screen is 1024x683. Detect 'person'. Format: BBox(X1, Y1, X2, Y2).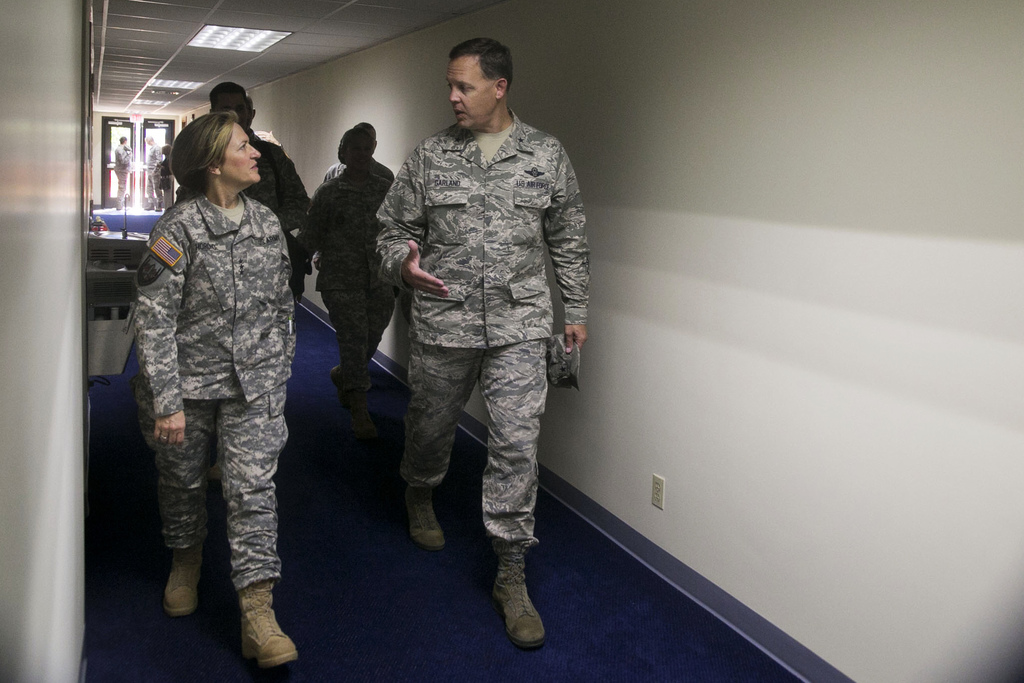
BBox(178, 78, 309, 459).
